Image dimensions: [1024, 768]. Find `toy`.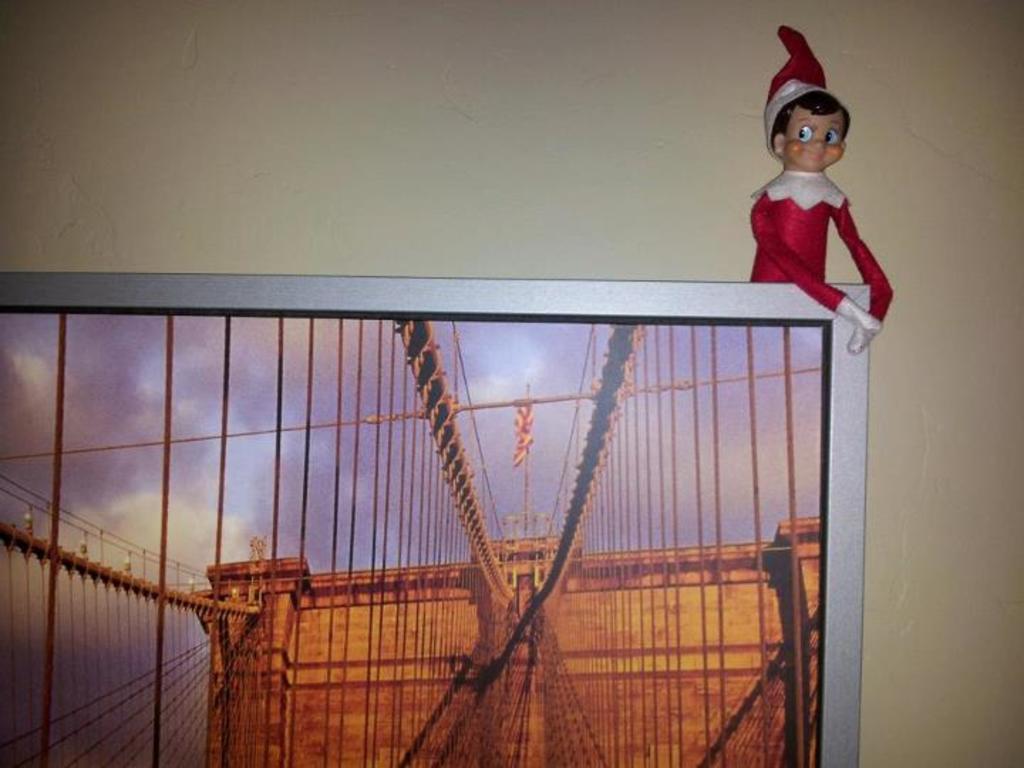
732:14:896:367.
